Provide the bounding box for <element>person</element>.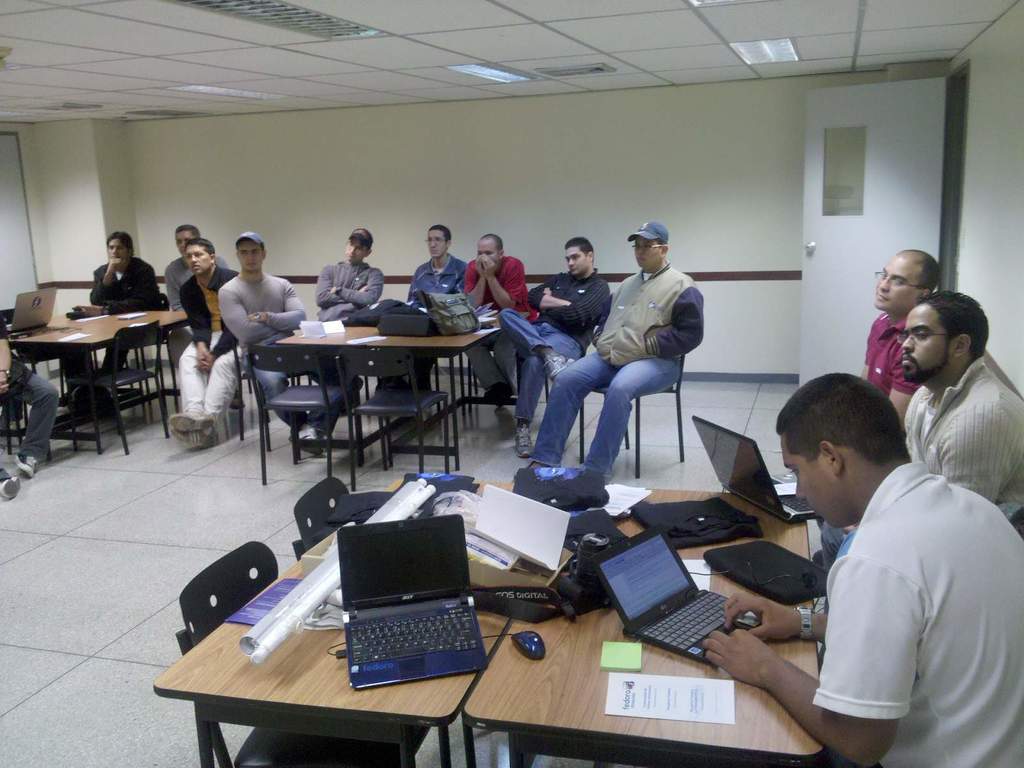
[312, 229, 383, 406].
